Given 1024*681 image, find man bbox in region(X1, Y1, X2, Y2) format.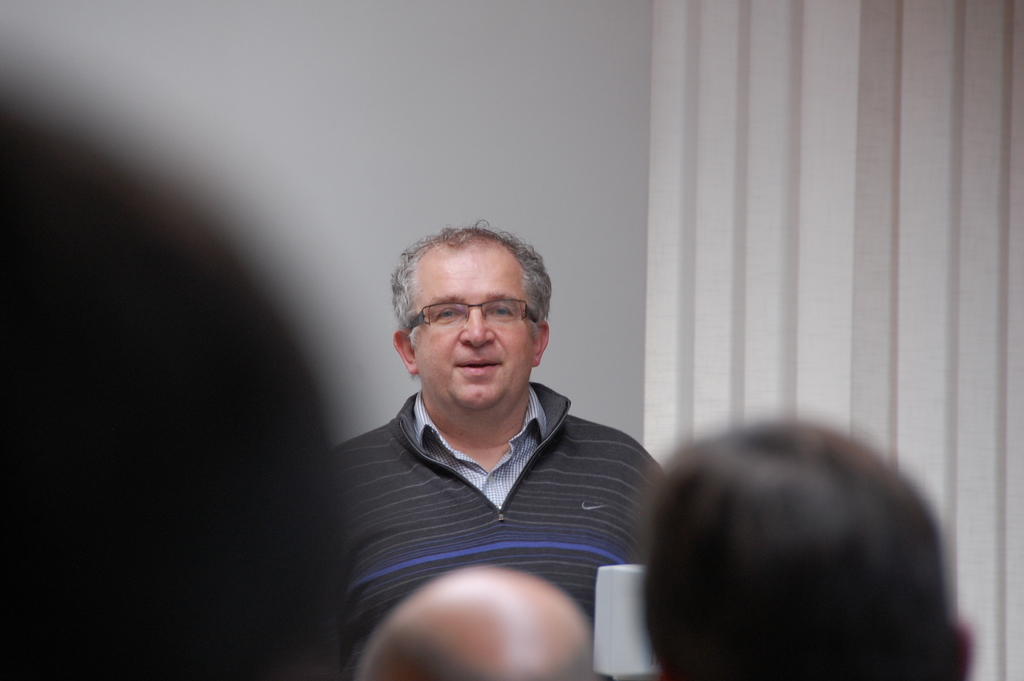
region(328, 208, 676, 680).
